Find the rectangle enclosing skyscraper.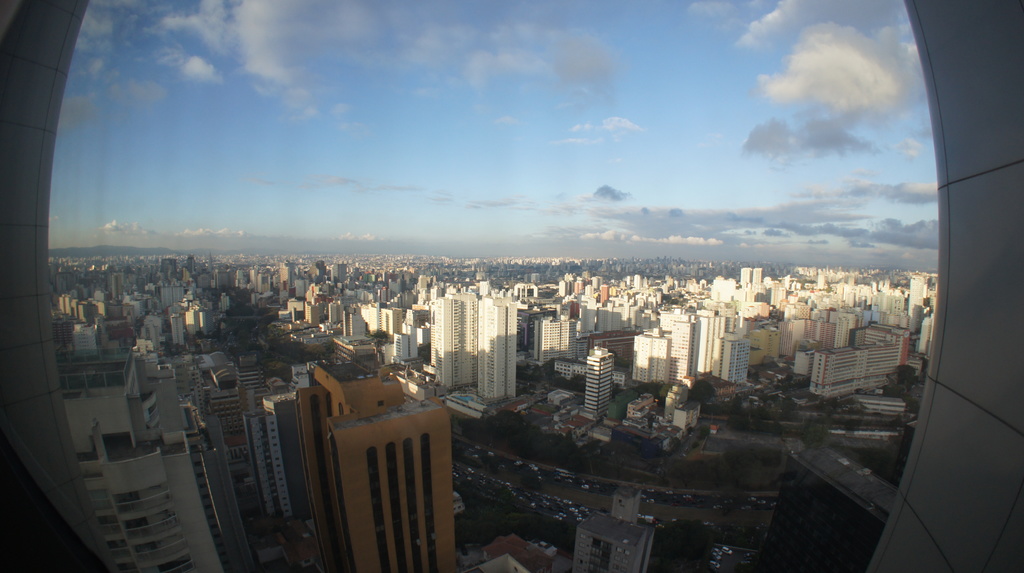
box(577, 340, 615, 428).
